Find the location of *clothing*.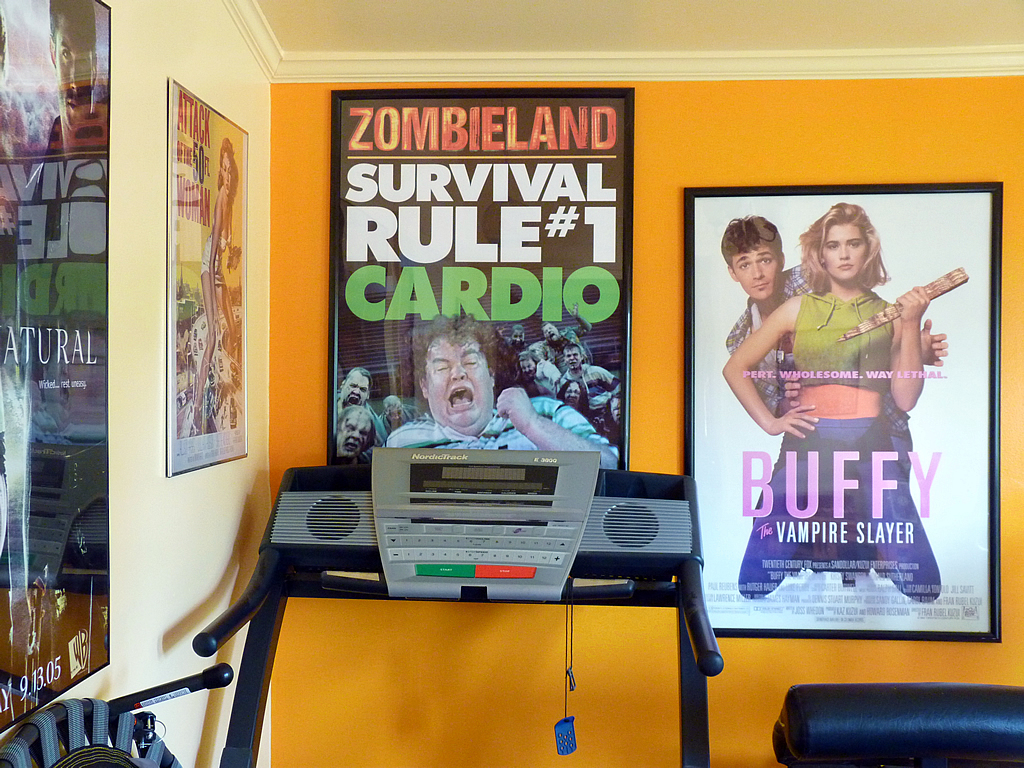
Location: locate(556, 357, 623, 407).
